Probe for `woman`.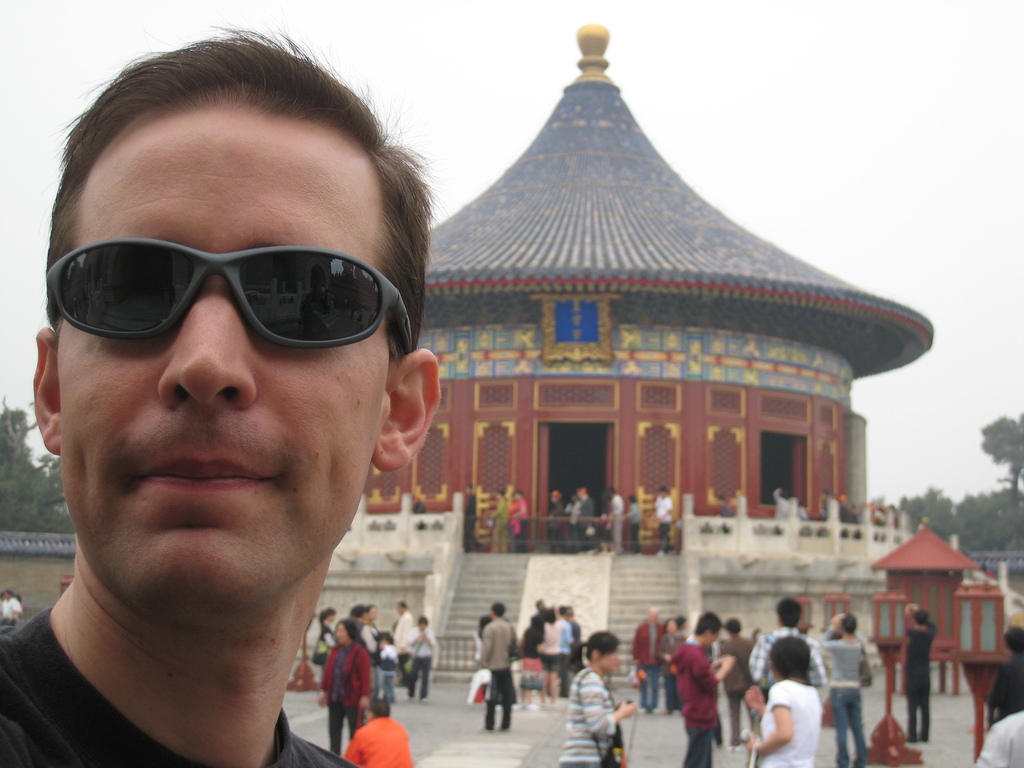
Probe result: bbox=[625, 497, 642, 552].
